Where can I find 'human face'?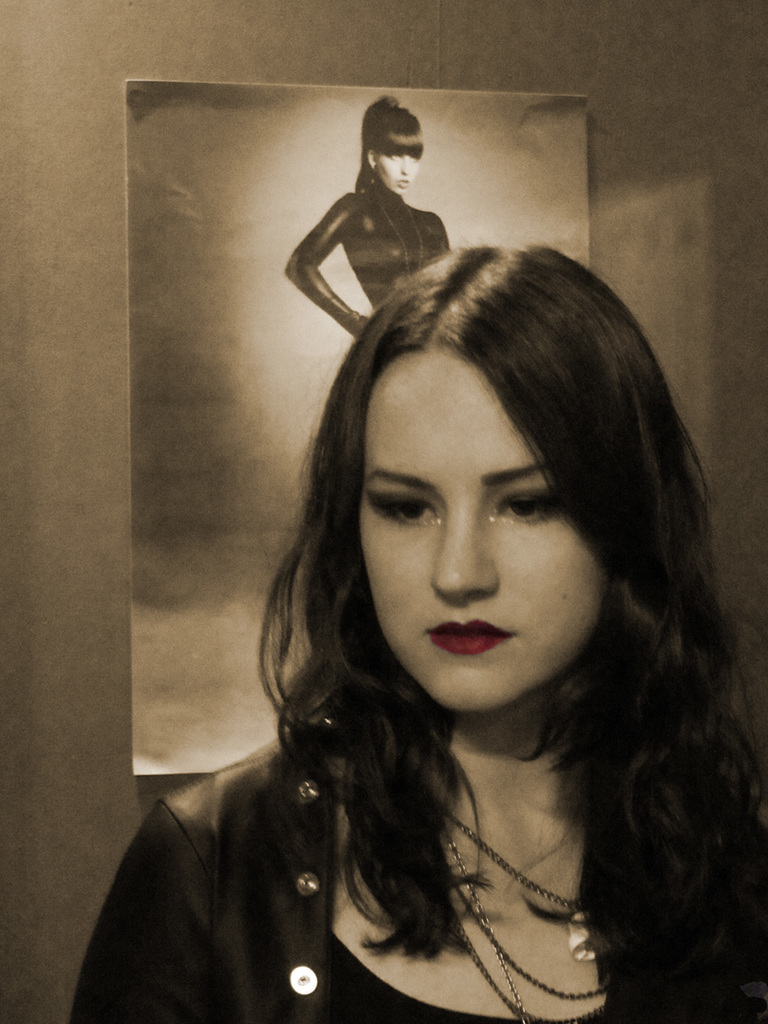
You can find it at [357,346,607,708].
